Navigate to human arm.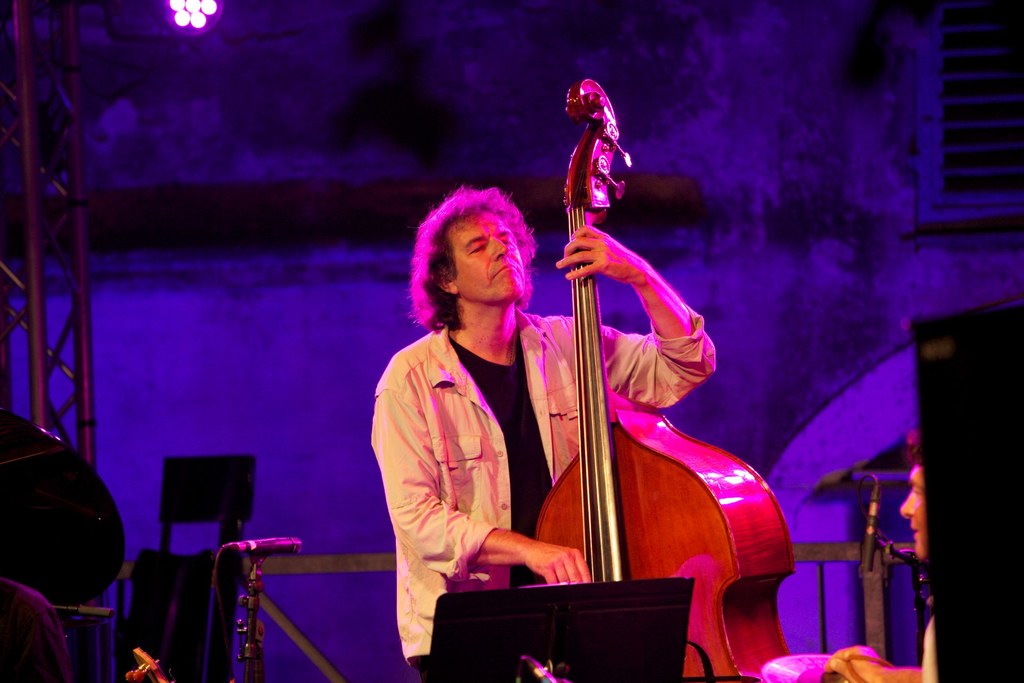
Navigation target: box=[831, 644, 925, 682].
